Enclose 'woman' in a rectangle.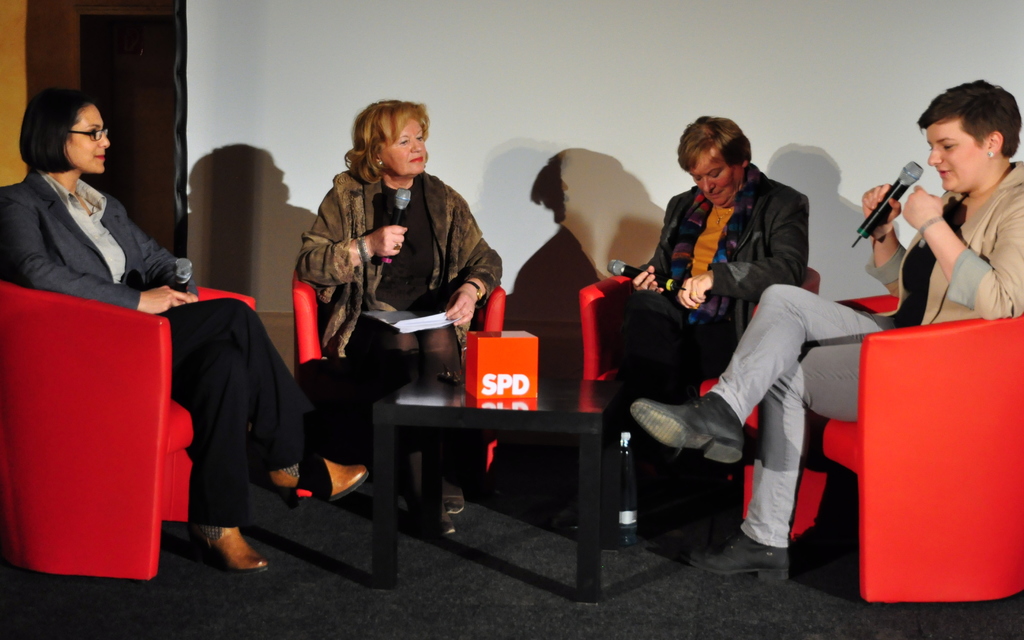
{"x1": 0, "y1": 84, "x2": 362, "y2": 571}.
